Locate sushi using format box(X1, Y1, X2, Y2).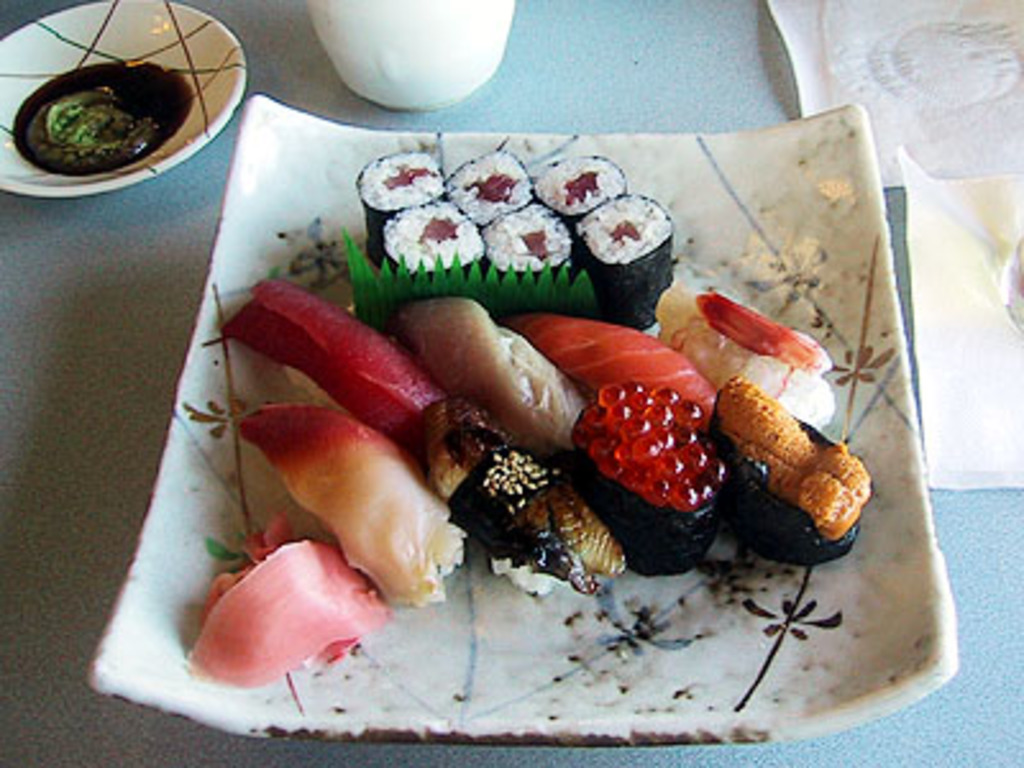
box(443, 141, 532, 225).
